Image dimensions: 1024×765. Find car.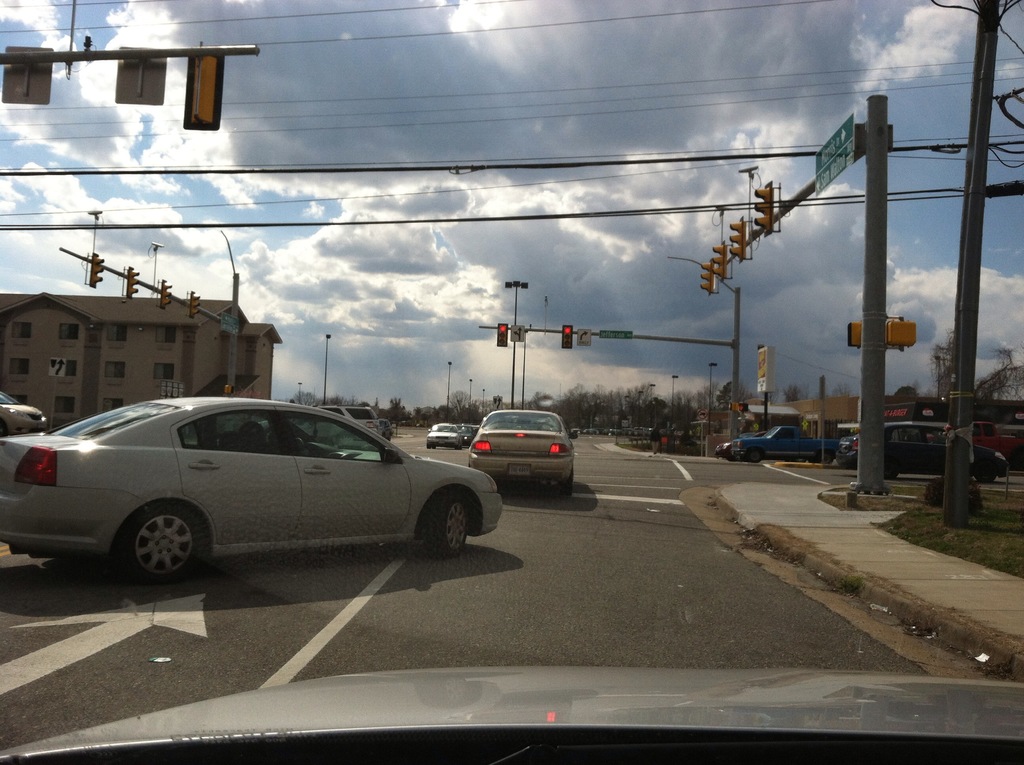
l=467, t=409, r=579, b=504.
